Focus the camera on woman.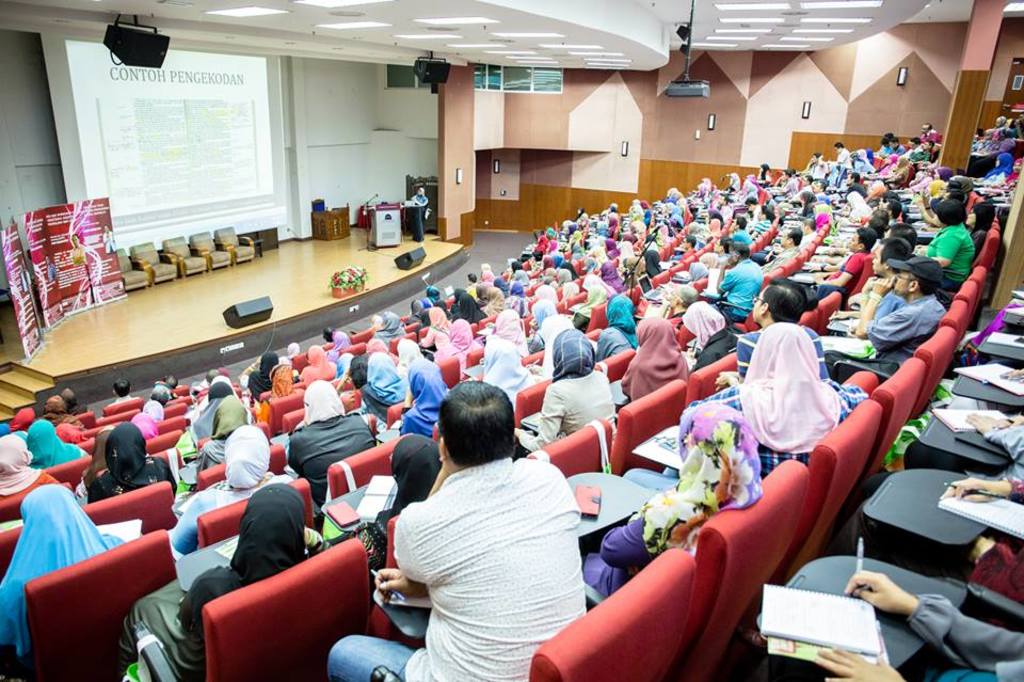
Focus region: (529,282,563,318).
